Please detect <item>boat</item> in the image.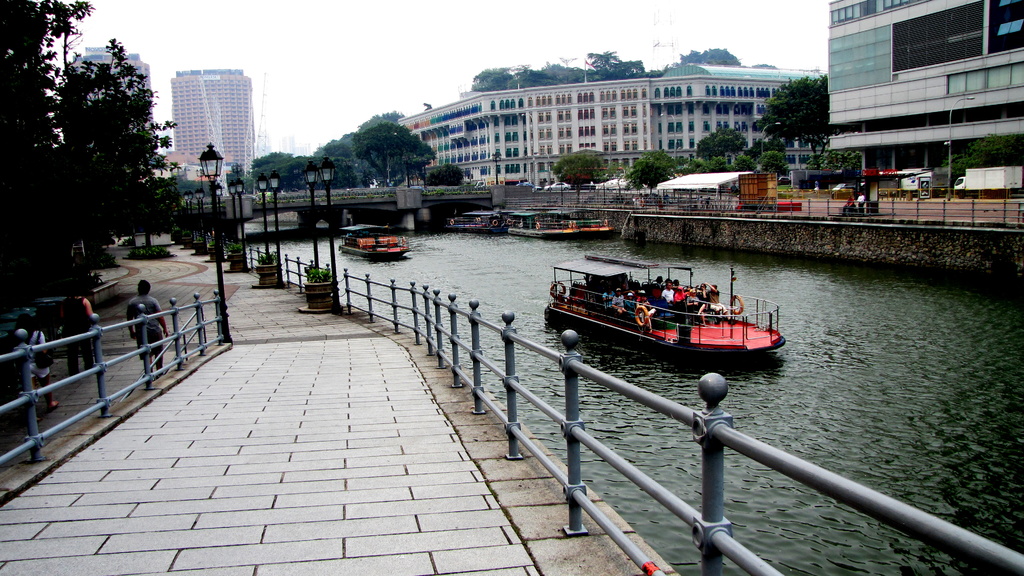
detection(502, 204, 614, 239).
